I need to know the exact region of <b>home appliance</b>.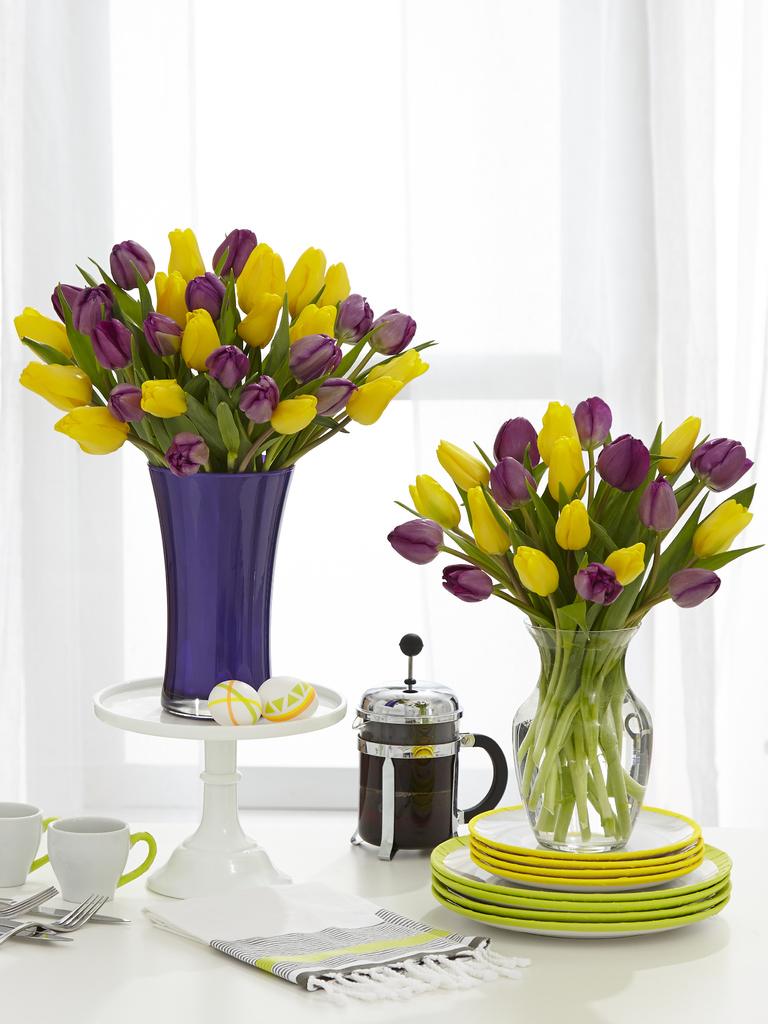
Region: left=351, top=636, right=477, bottom=846.
